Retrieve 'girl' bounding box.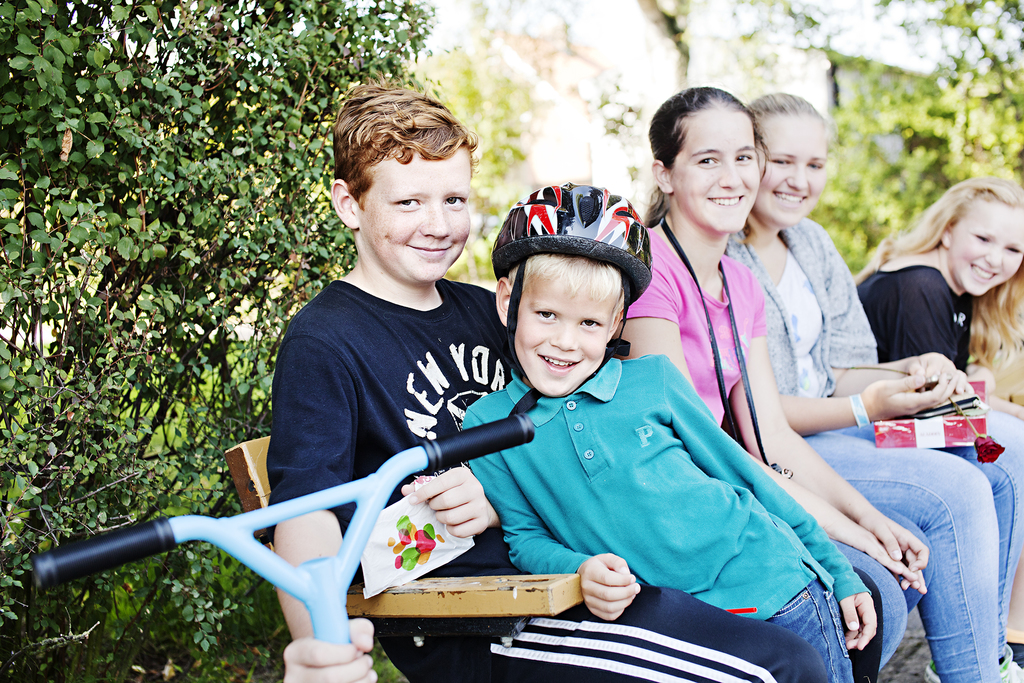
Bounding box: 852 176 1023 667.
